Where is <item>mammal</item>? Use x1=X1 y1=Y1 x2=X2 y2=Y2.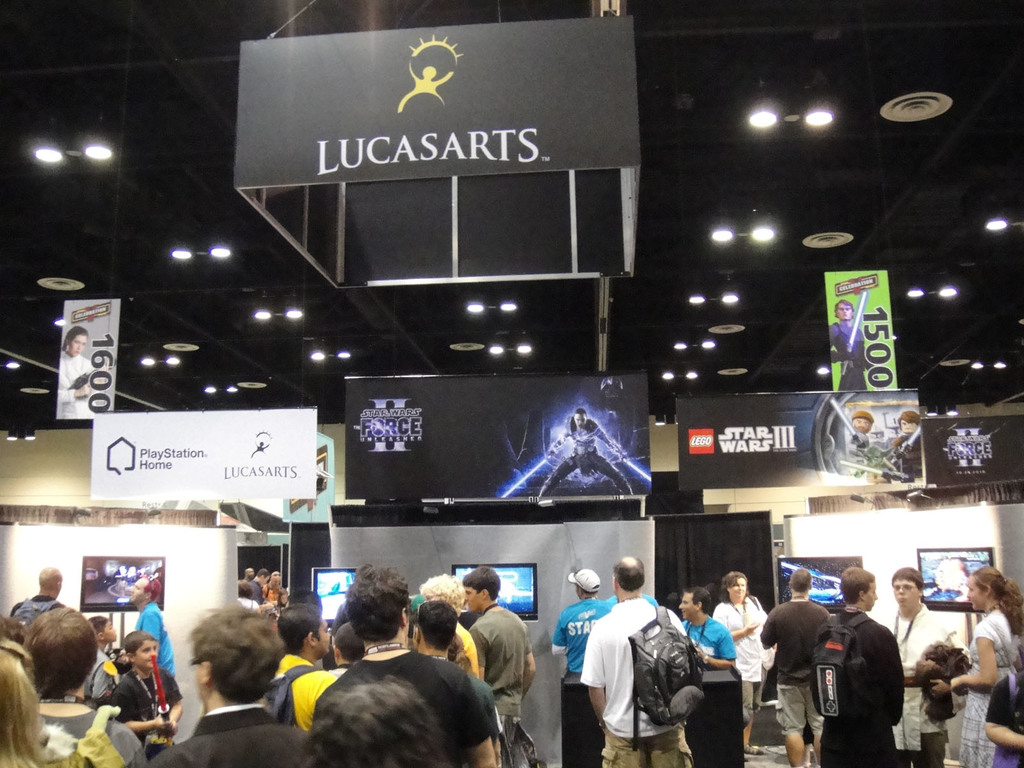
x1=313 y1=560 x2=494 y2=767.
